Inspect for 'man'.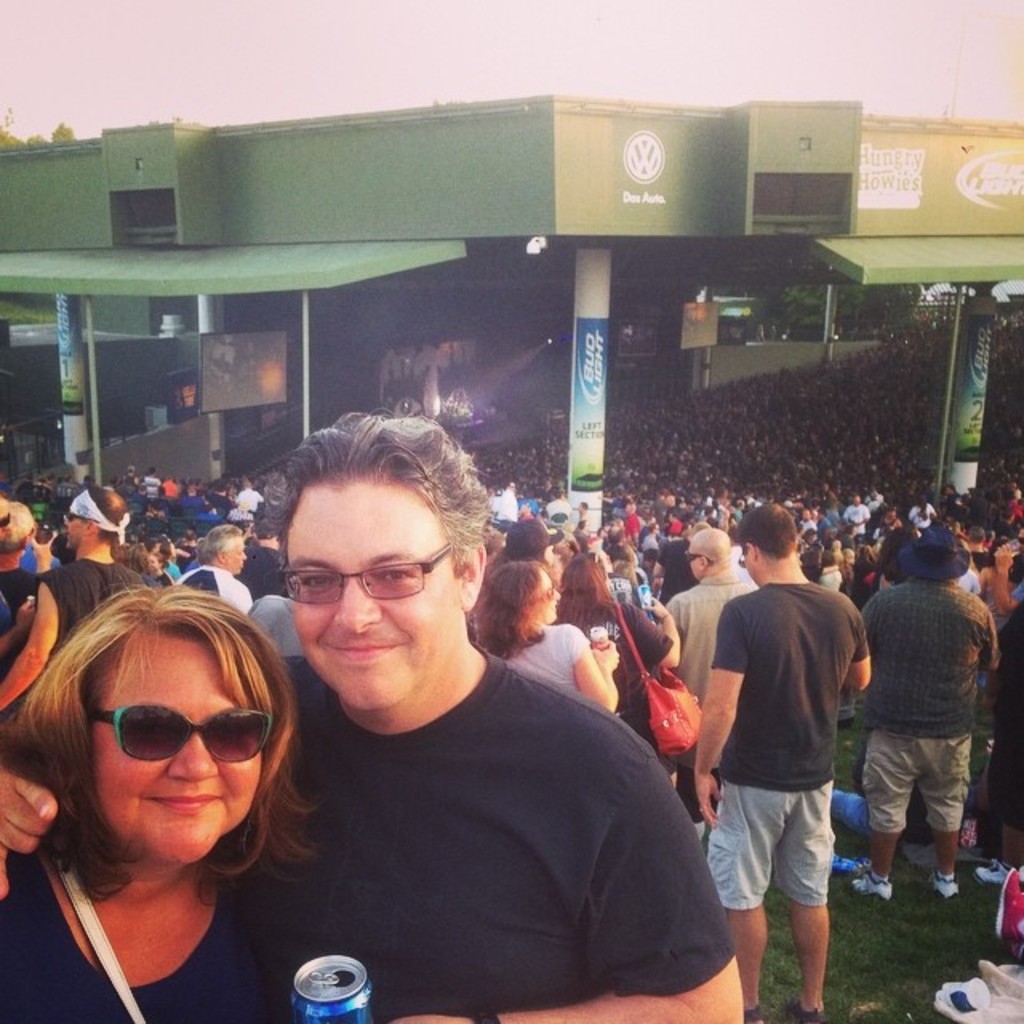
Inspection: locate(0, 494, 142, 714).
